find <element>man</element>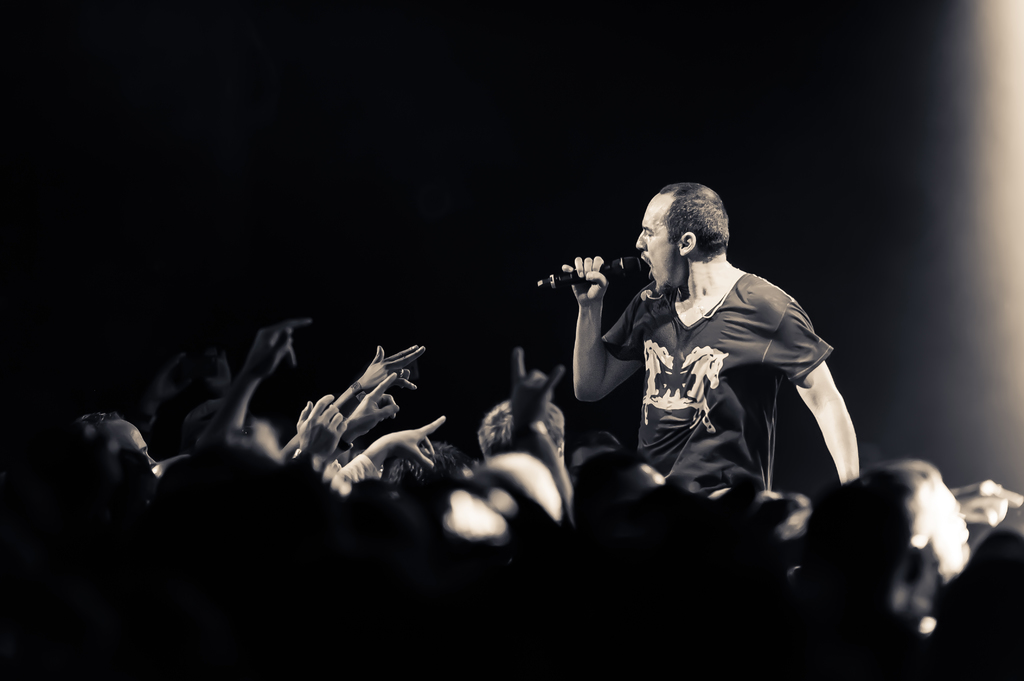
BBox(561, 182, 862, 492)
